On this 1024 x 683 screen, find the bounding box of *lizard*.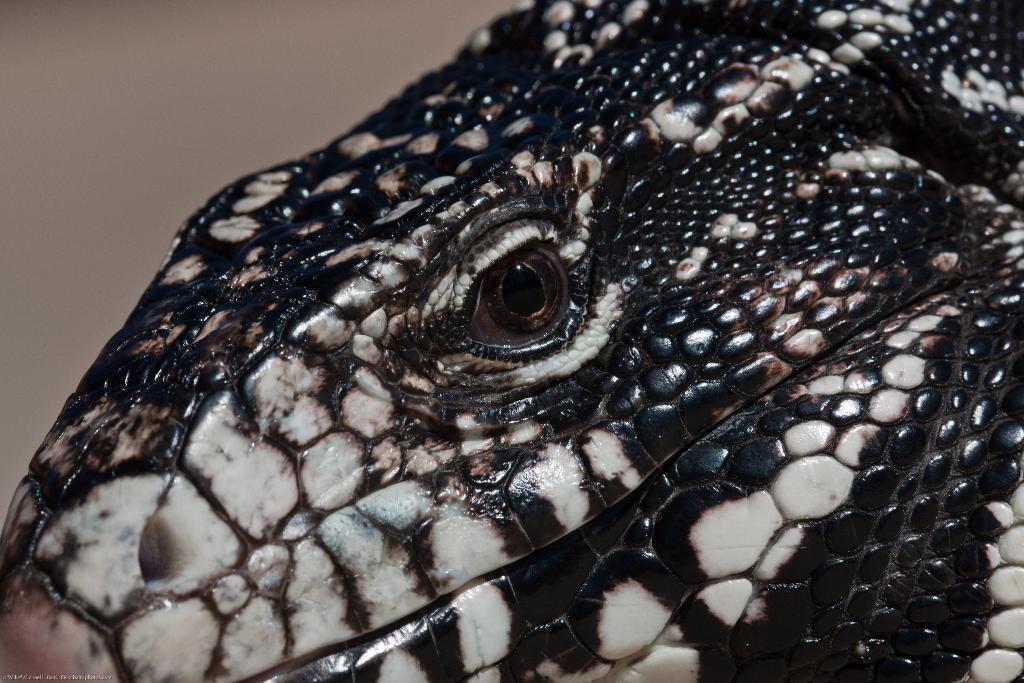
Bounding box: bbox=[0, 0, 1023, 682].
